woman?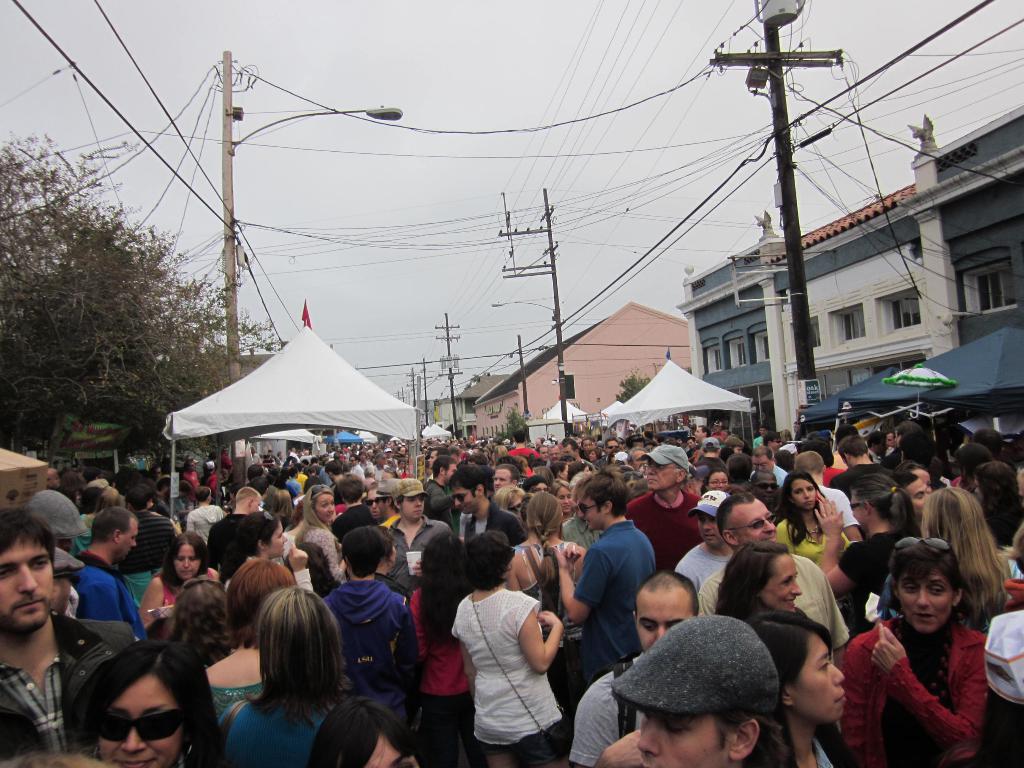
left=776, top=472, right=830, bottom=565
